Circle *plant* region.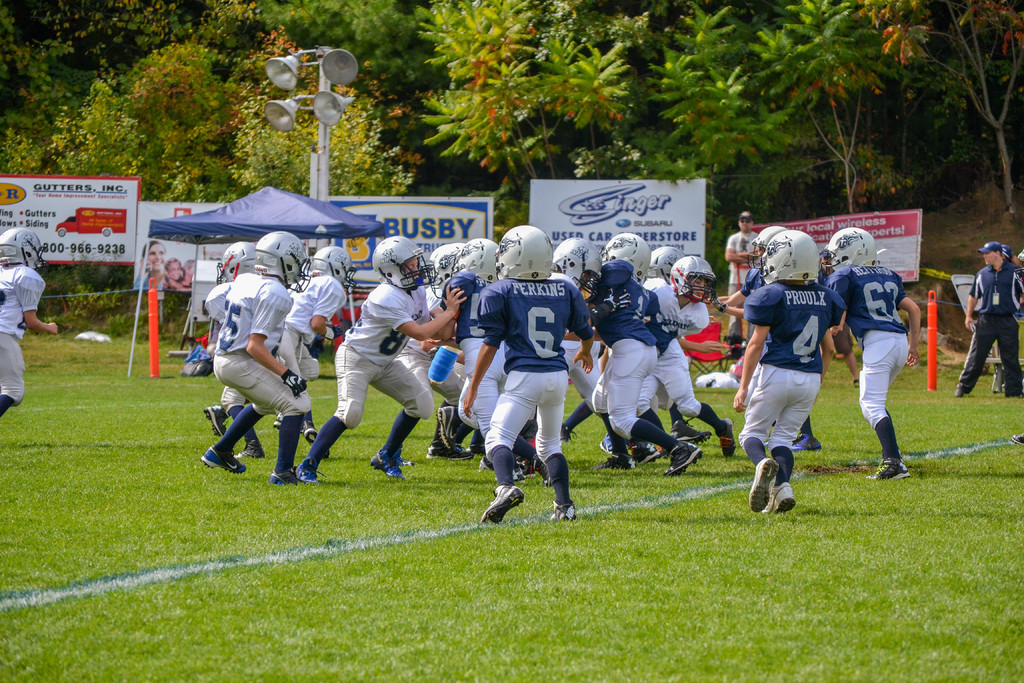
Region: 991/617/1022/655.
